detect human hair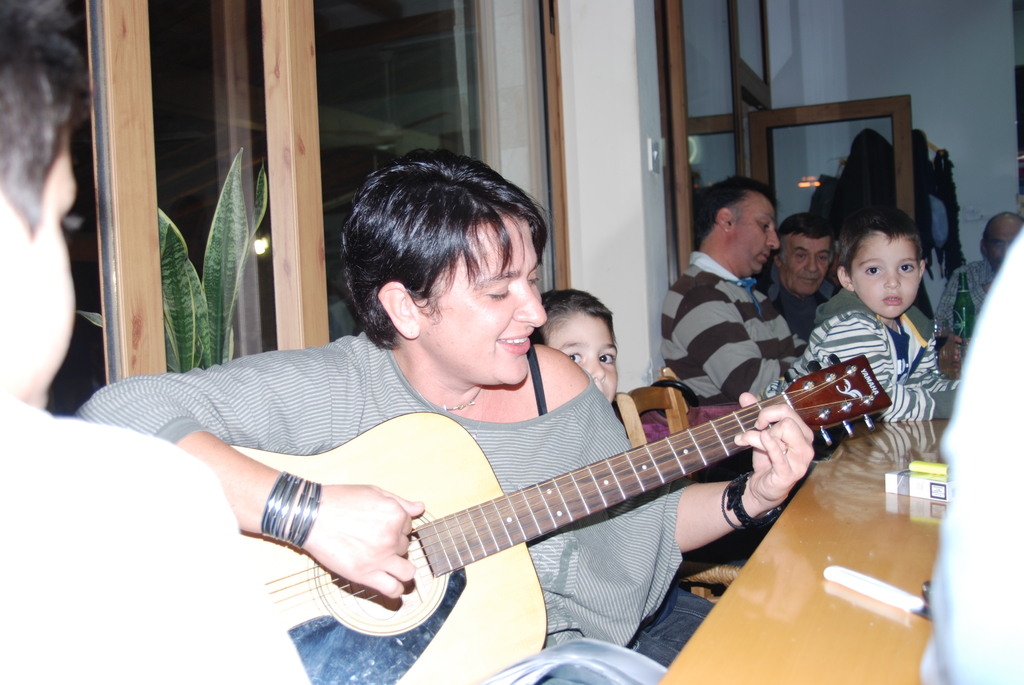
rect(341, 145, 548, 368)
